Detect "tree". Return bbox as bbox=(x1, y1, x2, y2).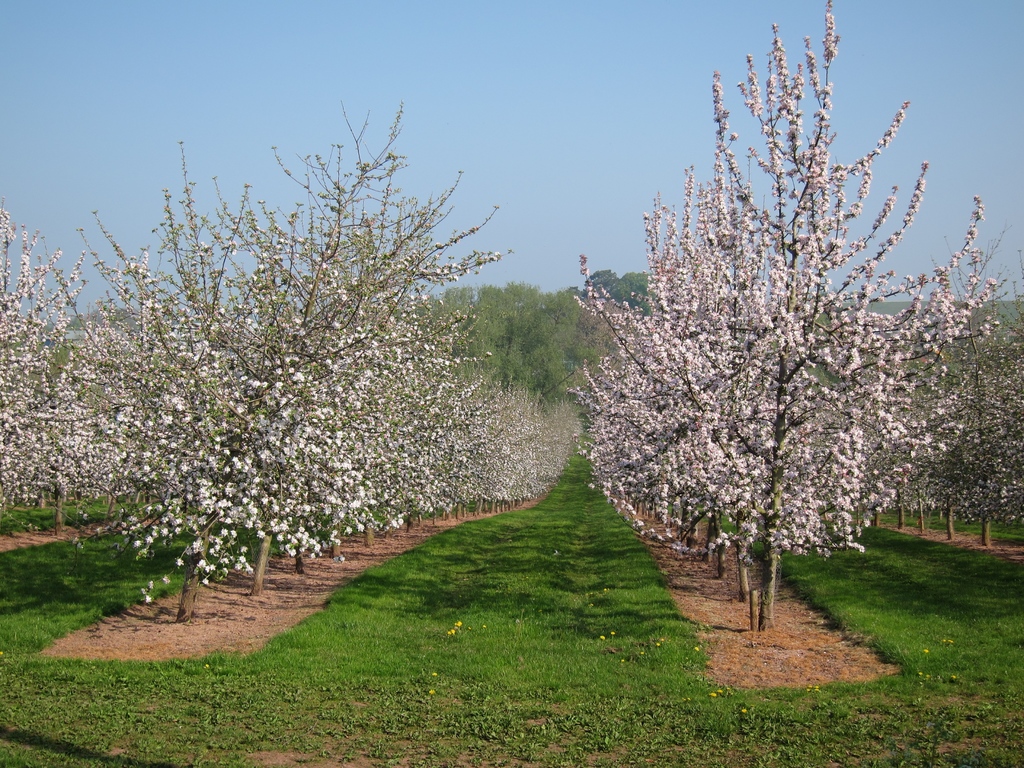
bbox=(17, 97, 509, 619).
